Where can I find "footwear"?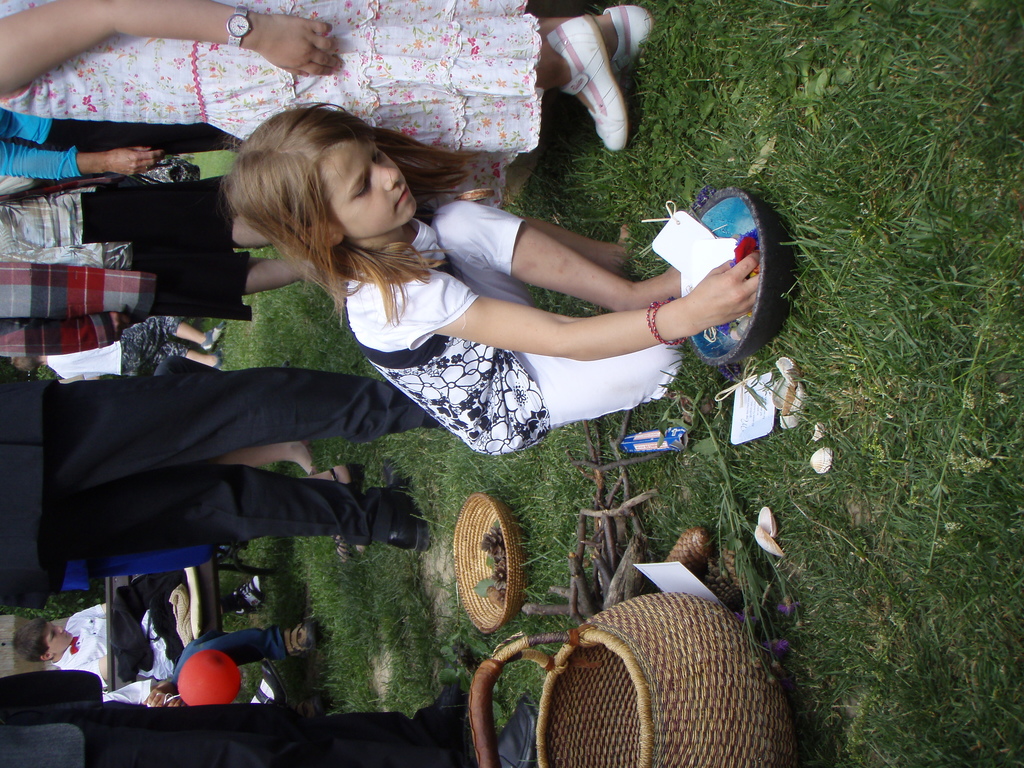
You can find it at (213, 351, 222, 370).
